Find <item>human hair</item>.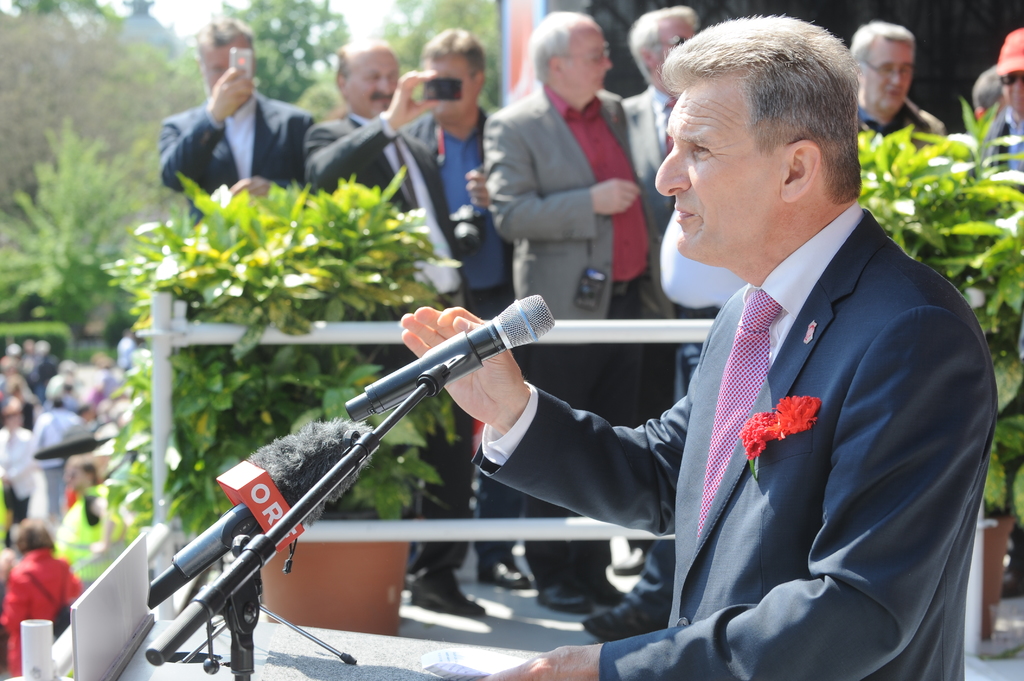
left=415, top=23, right=483, bottom=82.
